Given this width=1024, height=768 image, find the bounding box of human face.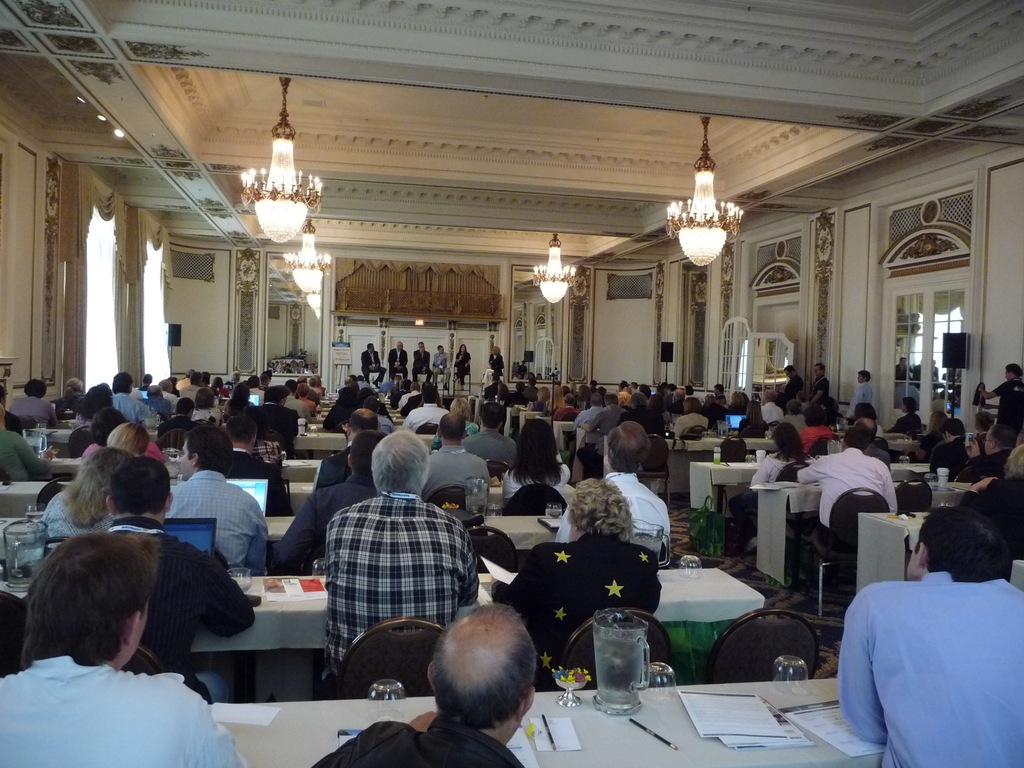
BBox(810, 367, 820, 374).
